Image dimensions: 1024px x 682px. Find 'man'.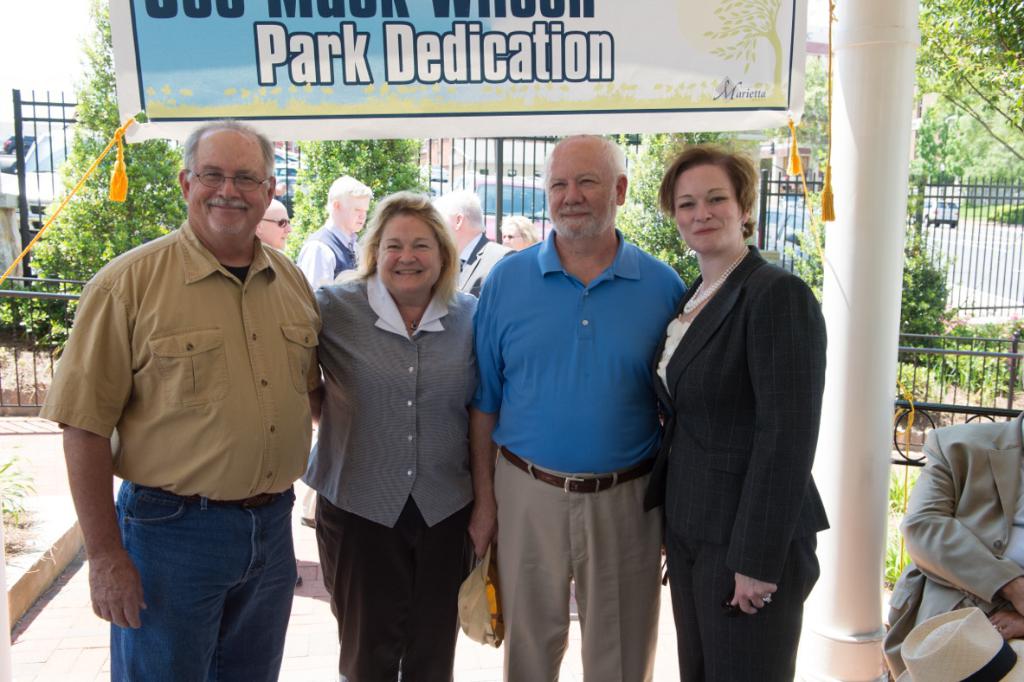
box=[467, 131, 694, 681].
